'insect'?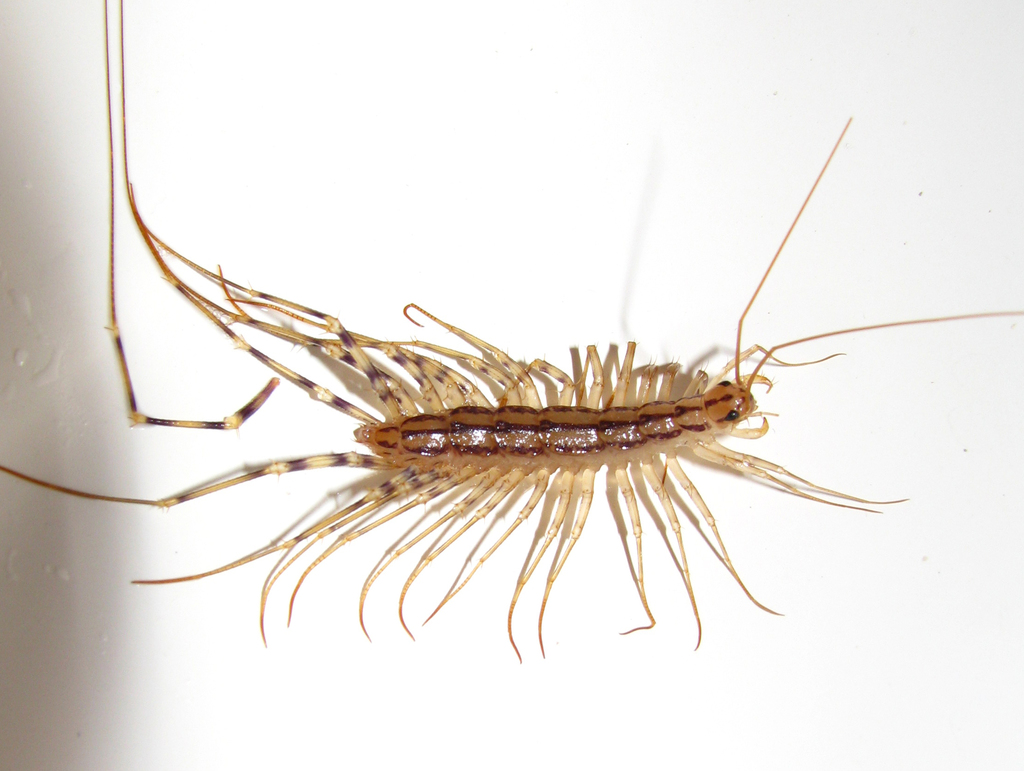
bbox=[0, 0, 1023, 667]
